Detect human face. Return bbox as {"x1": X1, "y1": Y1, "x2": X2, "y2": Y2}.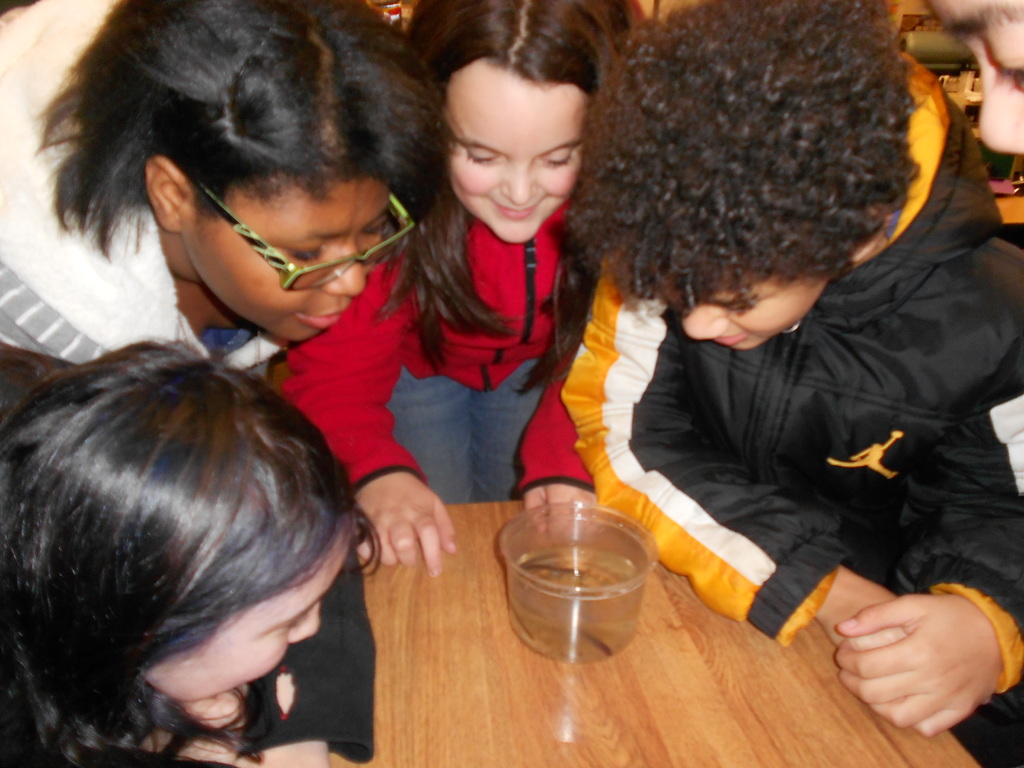
{"x1": 444, "y1": 78, "x2": 588, "y2": 247}.
